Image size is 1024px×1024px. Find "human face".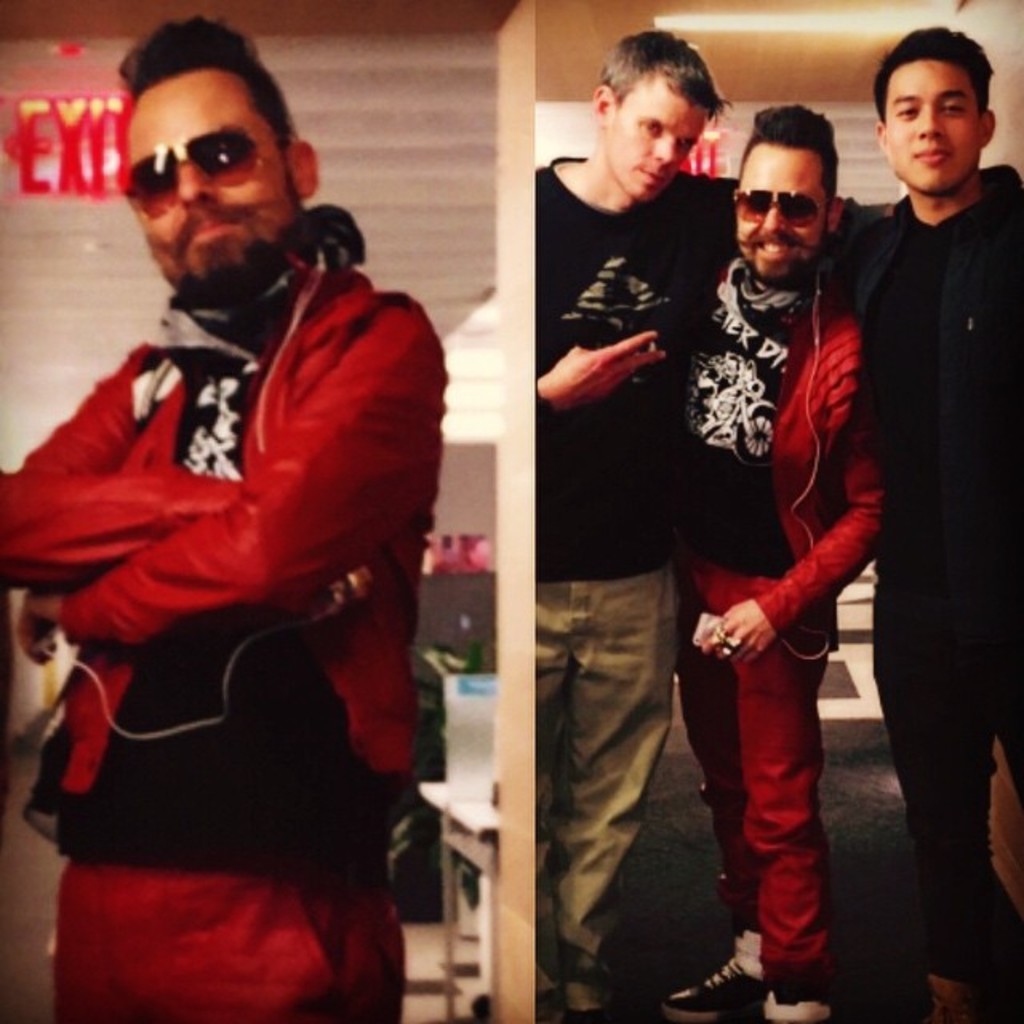
[x1=603, y1=64, x2=702, y2=198].
